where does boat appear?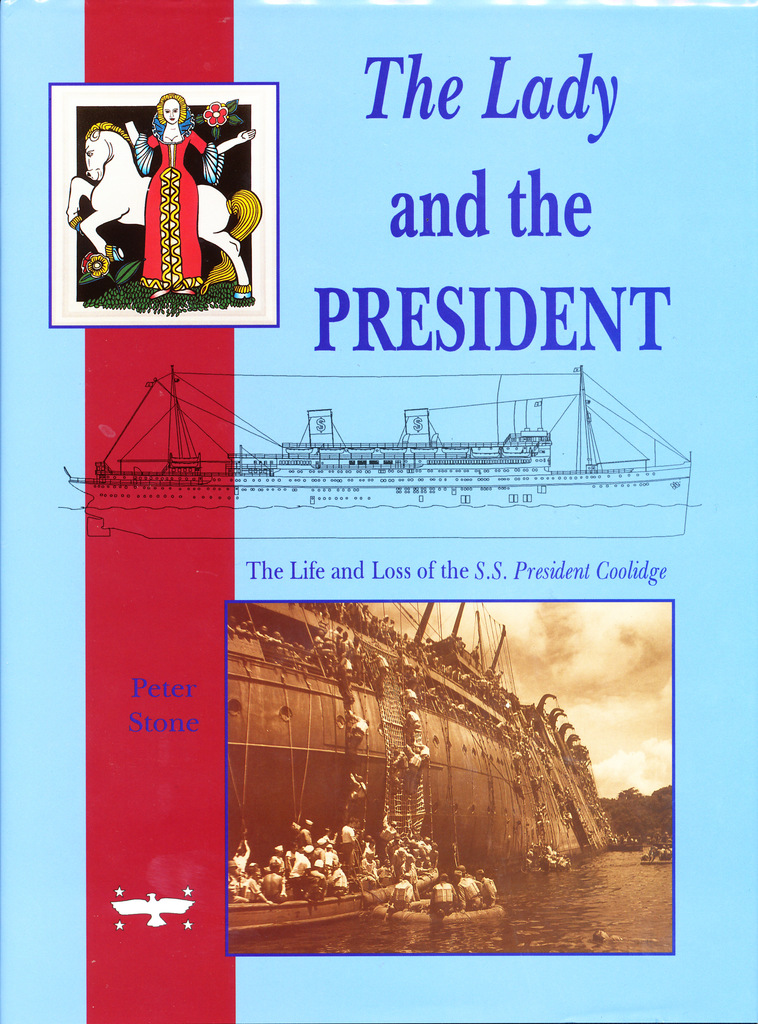
Appears at bbox(200, 586, 673, 906).
